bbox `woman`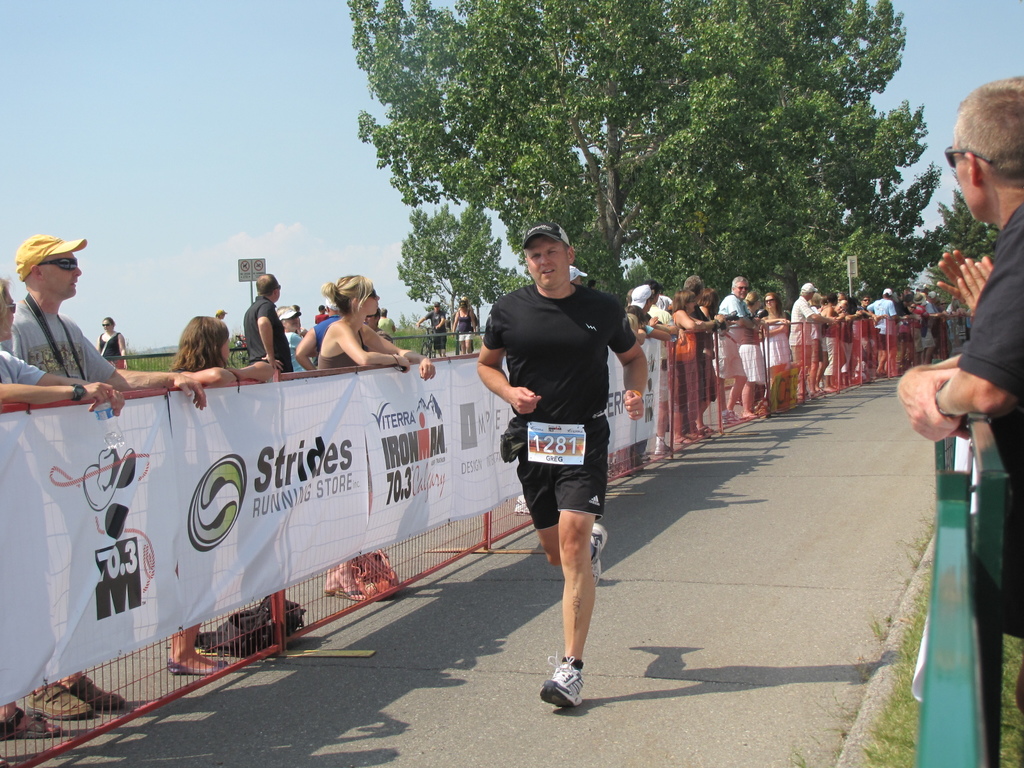
820, 289, 846, 389
